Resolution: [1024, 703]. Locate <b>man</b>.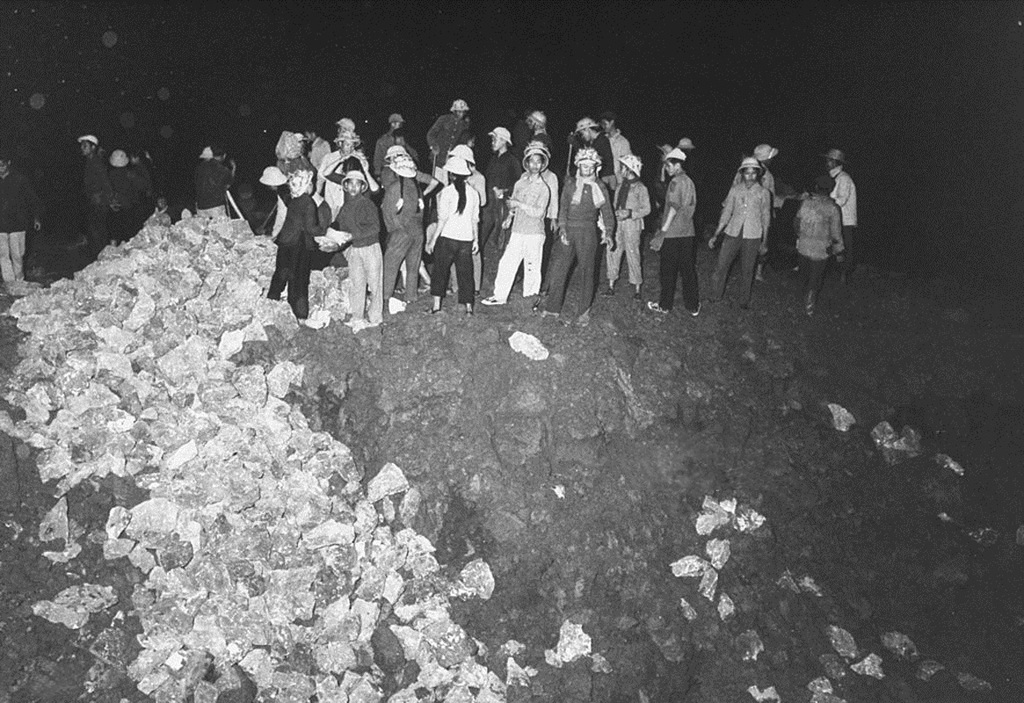
x1=75 y1=134 x2=119 y2=261.
